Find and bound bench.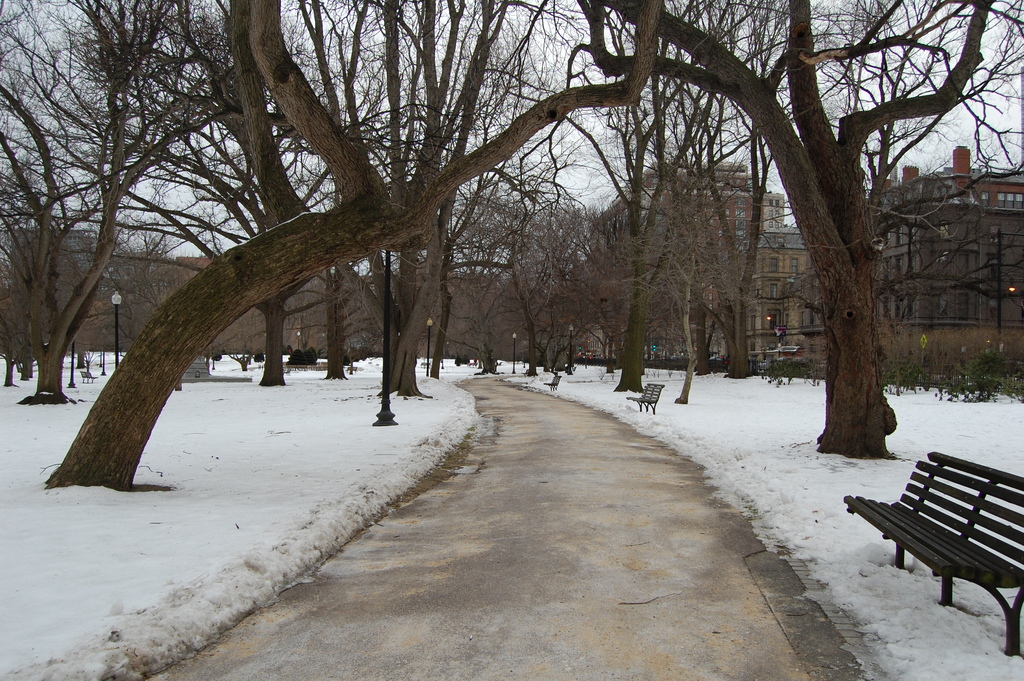
Bound: <region>546, 372, 561, 395</region>.
